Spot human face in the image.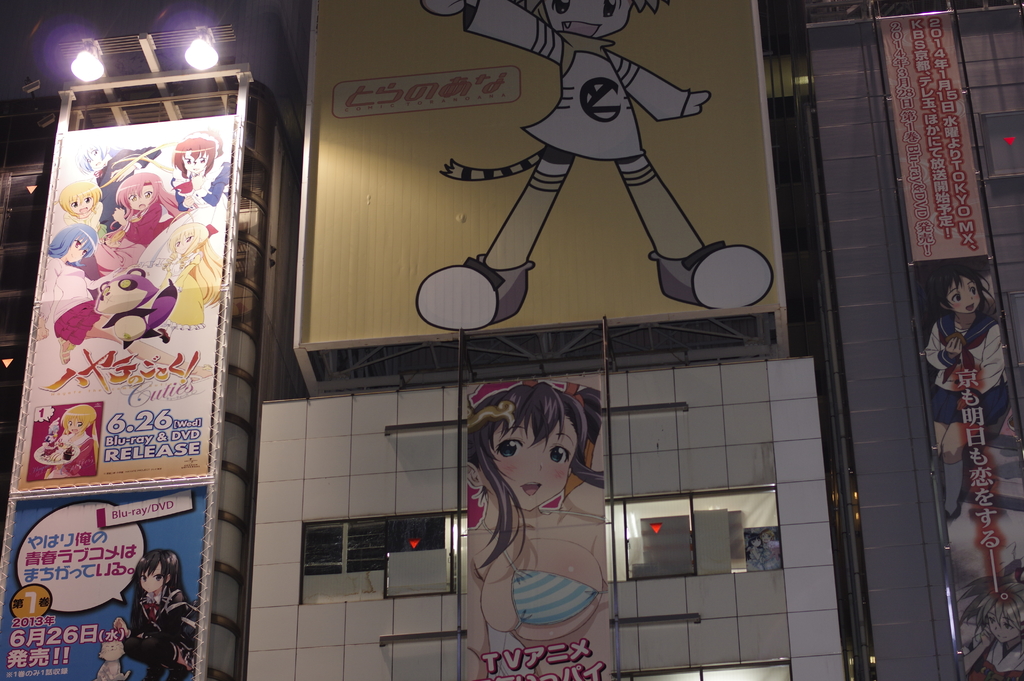
human face found at 70/193/94/218.
